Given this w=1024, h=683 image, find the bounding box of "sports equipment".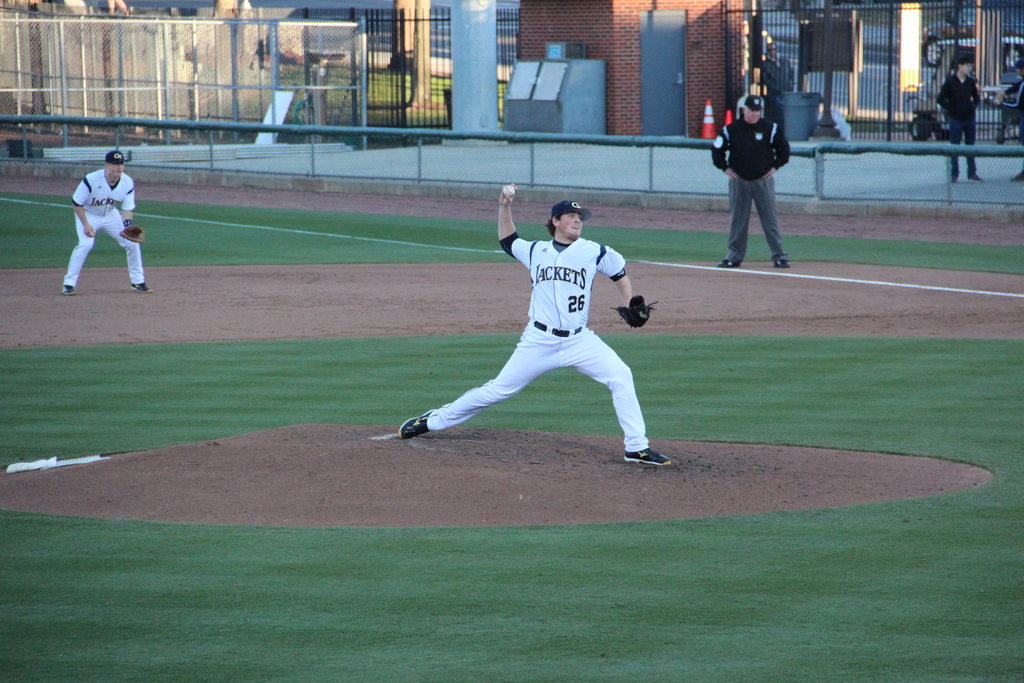
(left=61, top=279, right=72, bottom=295).
